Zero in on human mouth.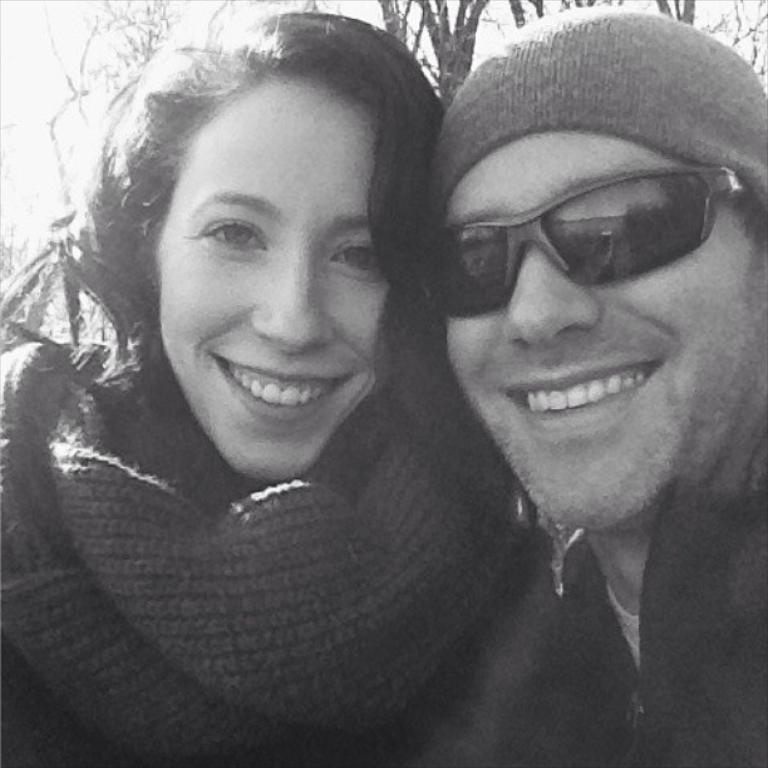
Zeroed in: left=216, top=344, right=351, bottom=418.
